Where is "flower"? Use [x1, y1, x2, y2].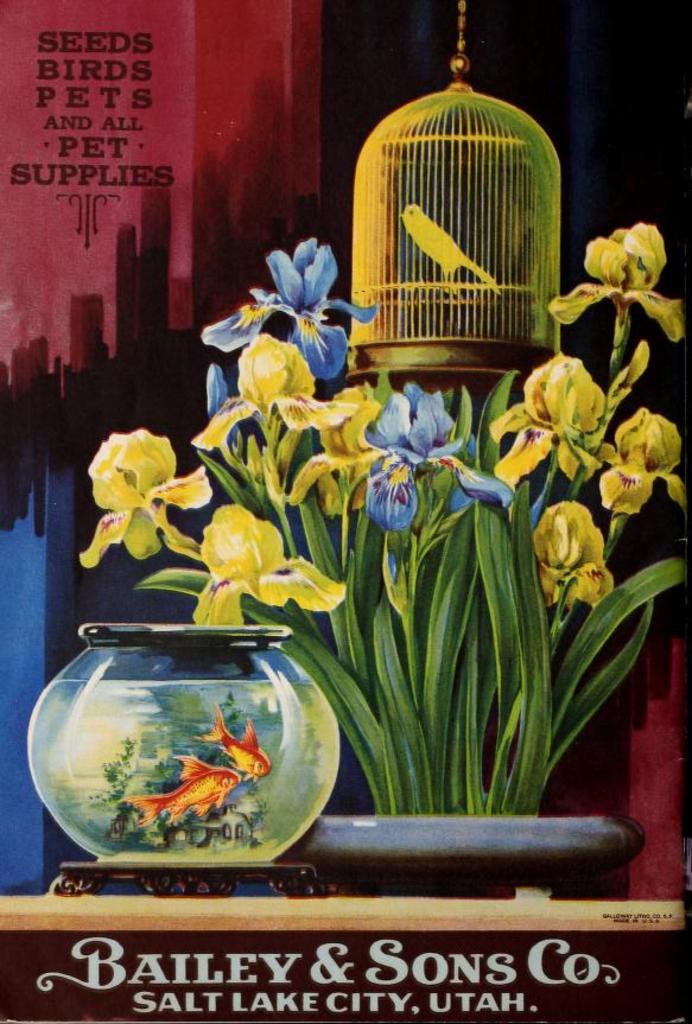
[595, 411, 687, 513].
